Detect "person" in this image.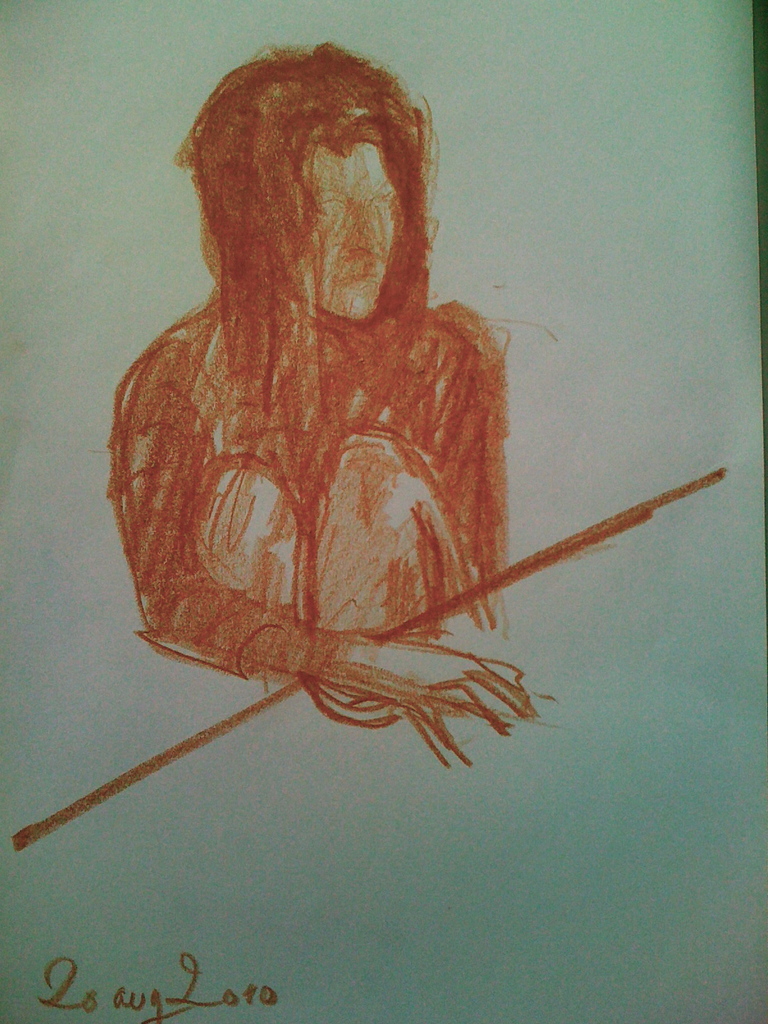
Detection: pyautogui.locateOnScreen(132, 49, 559, 774).
